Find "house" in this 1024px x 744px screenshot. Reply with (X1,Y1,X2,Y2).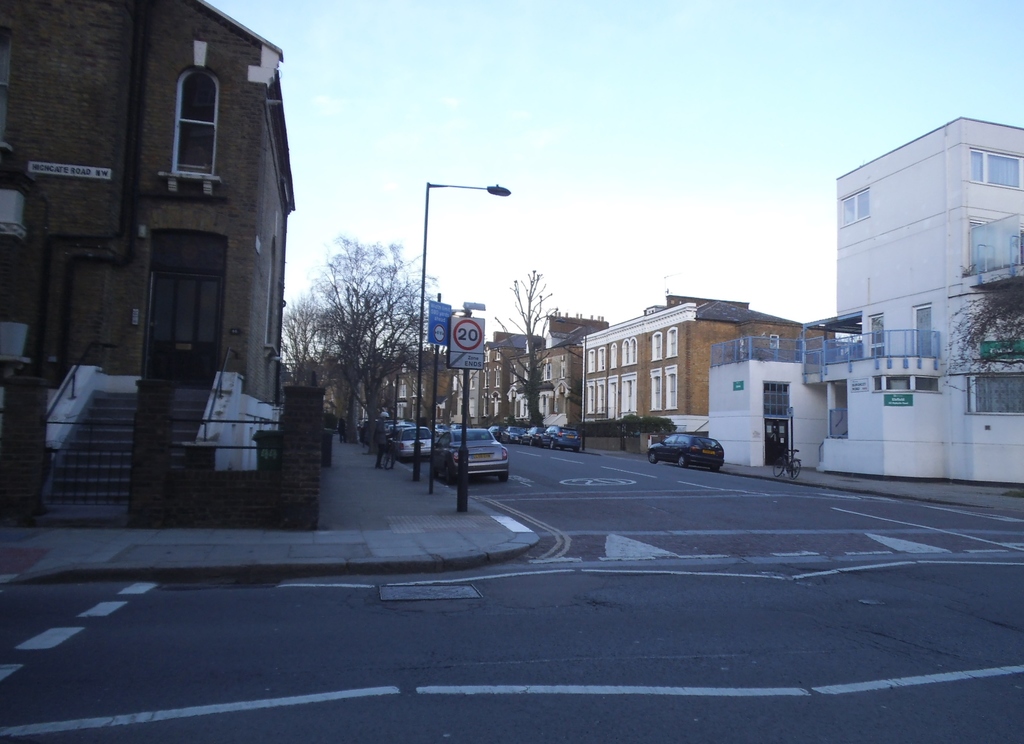
(475,314,614,446).
